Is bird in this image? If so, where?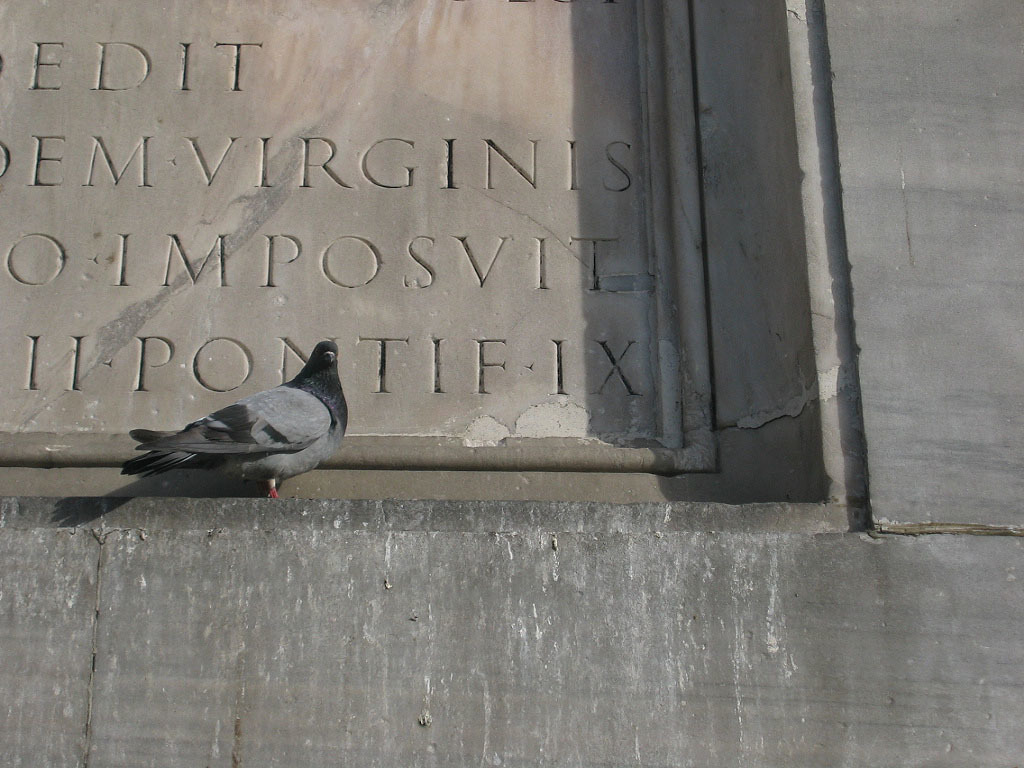
Yes, at (x1=85, y1=331, x2=349, y2=509).
